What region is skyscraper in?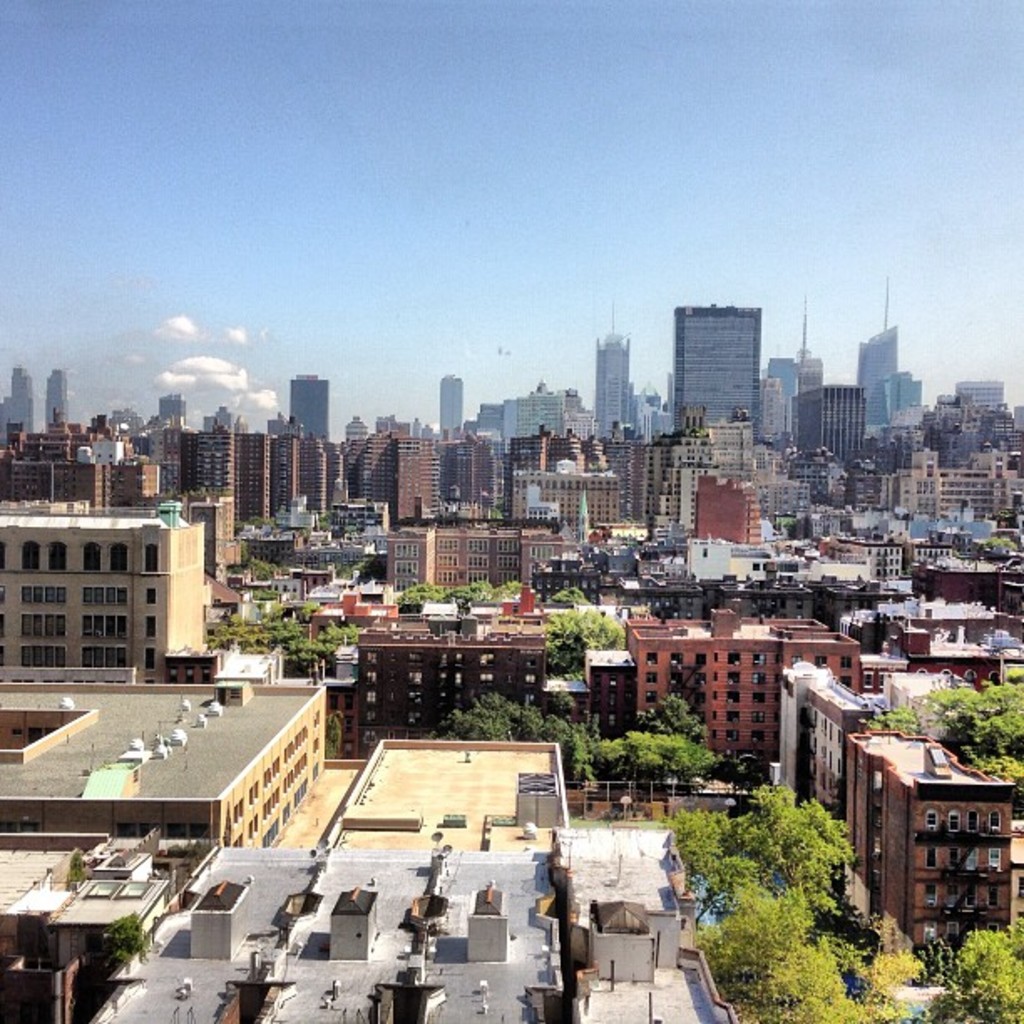
<box>857,276,915,420</box>.
